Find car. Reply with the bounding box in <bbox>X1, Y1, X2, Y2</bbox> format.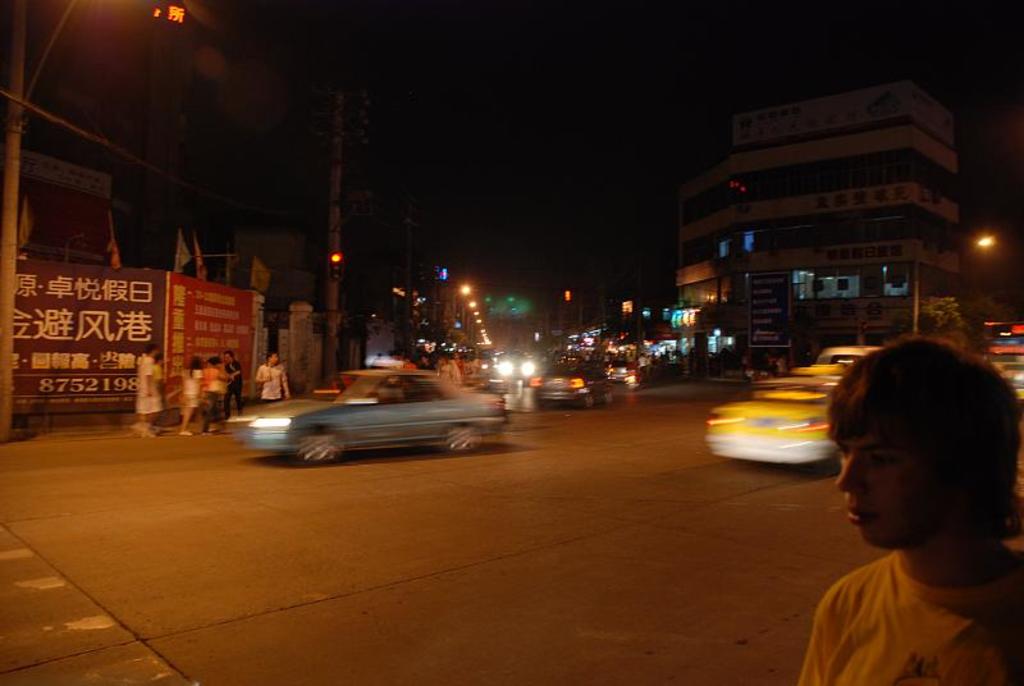
<bbox>605, 358, 628, 383</bbox>.
